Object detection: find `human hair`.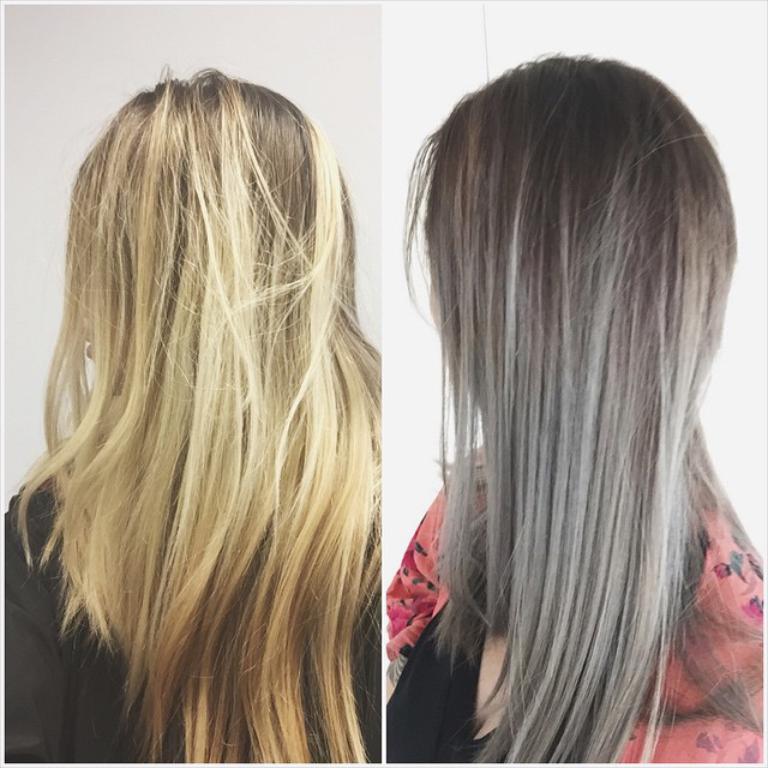
detection(403, 47, 733, 767).
